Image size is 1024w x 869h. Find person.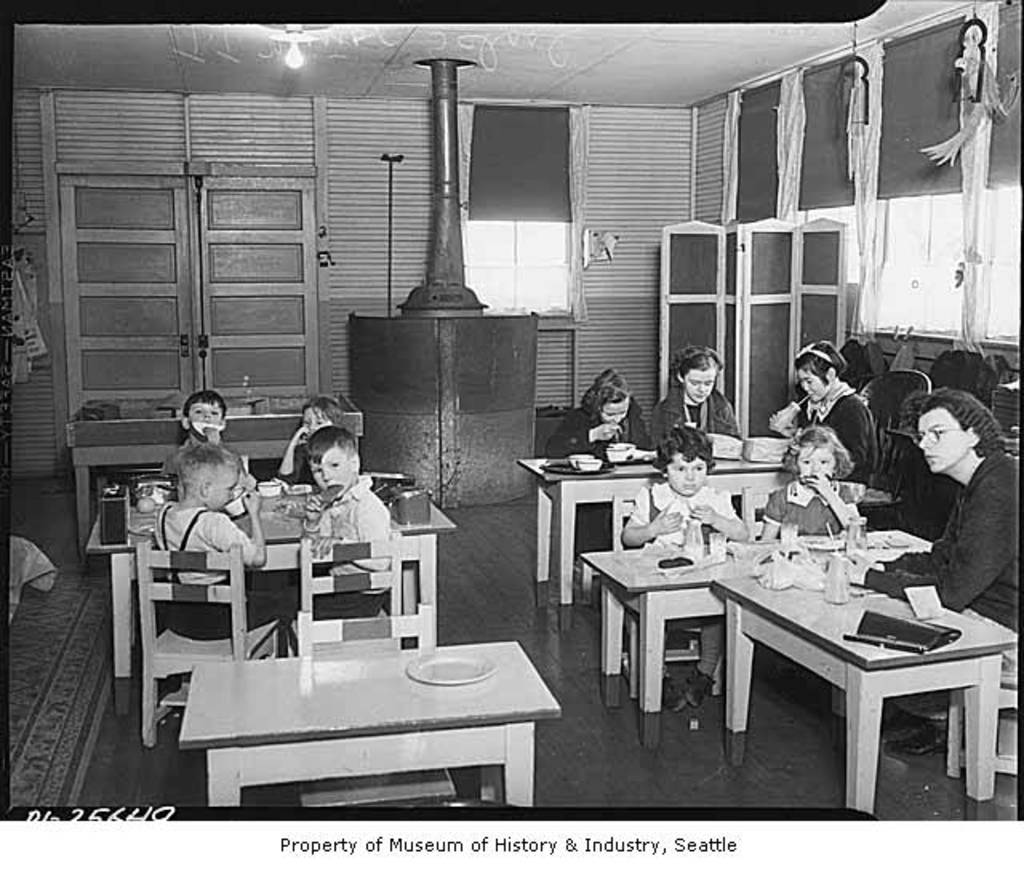
654/338/746/450.
